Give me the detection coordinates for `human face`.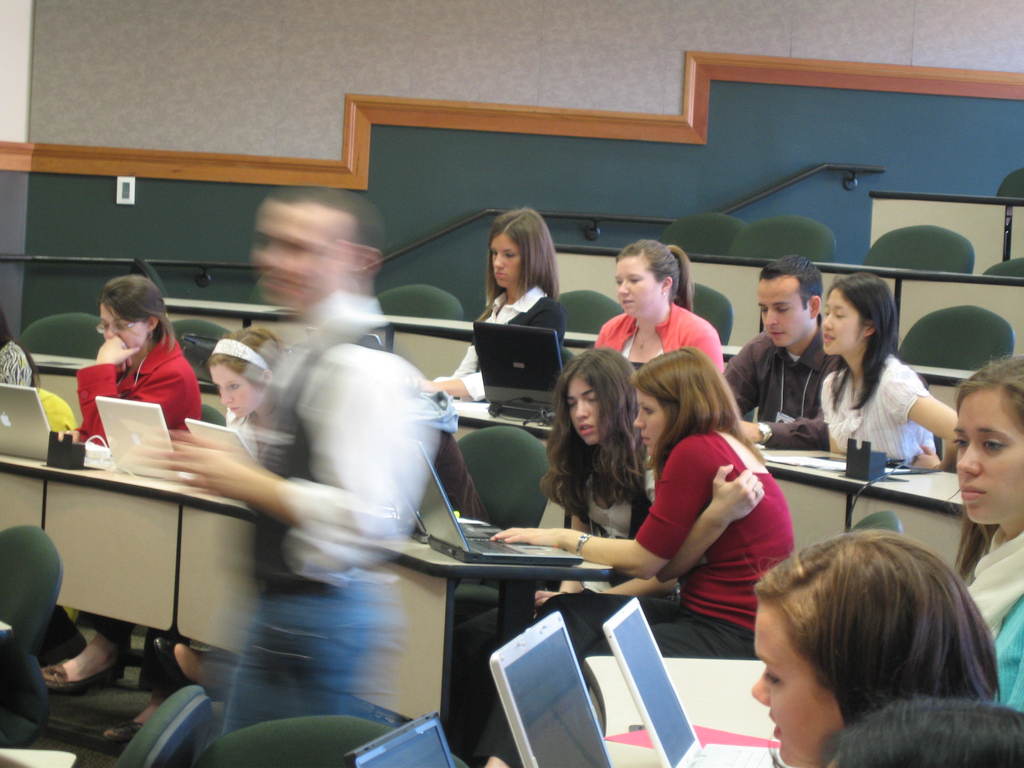
pyautogui.locateOnScreen(493, 232, 526, 287).
